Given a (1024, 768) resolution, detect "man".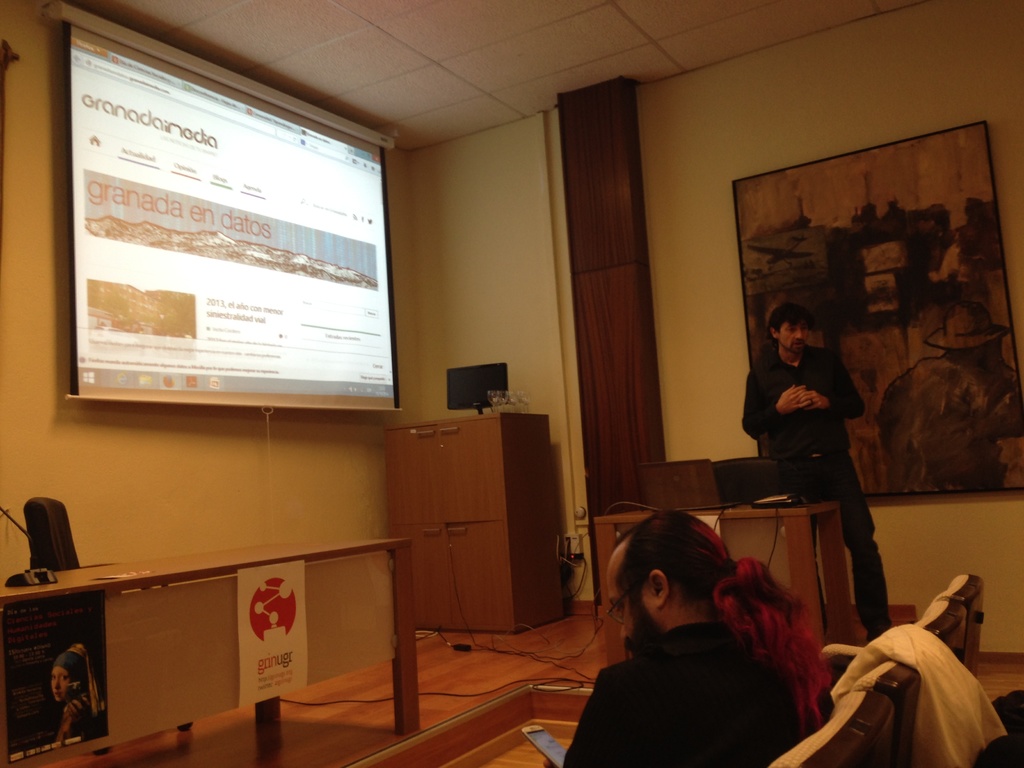
select_region(543, 509, 831, 767).
